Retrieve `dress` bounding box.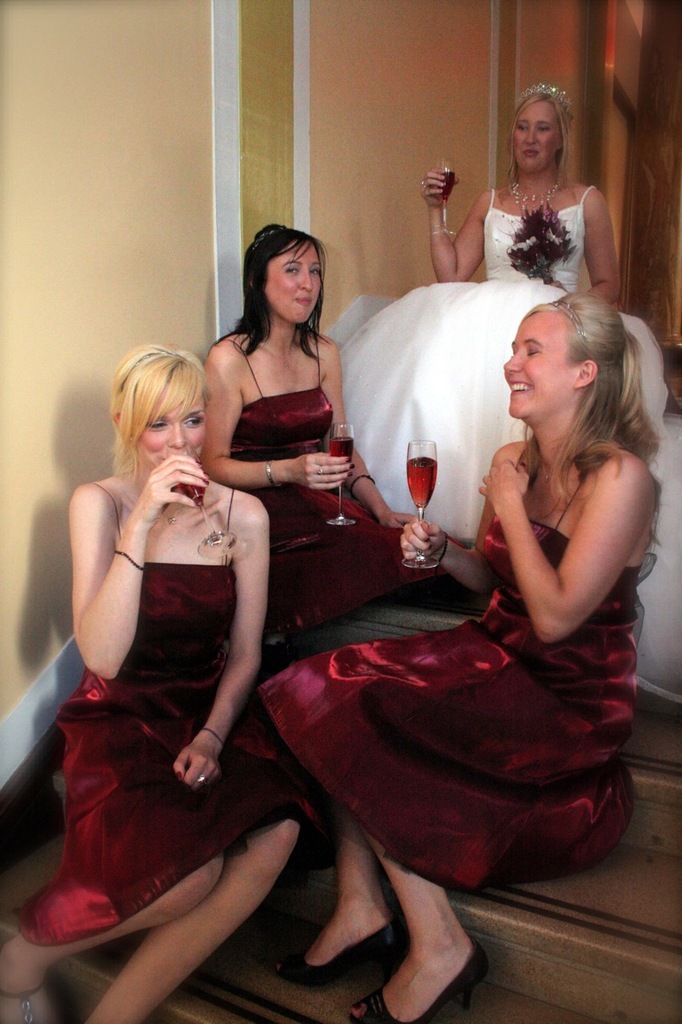
Bounding box: 11,480,310,946.
